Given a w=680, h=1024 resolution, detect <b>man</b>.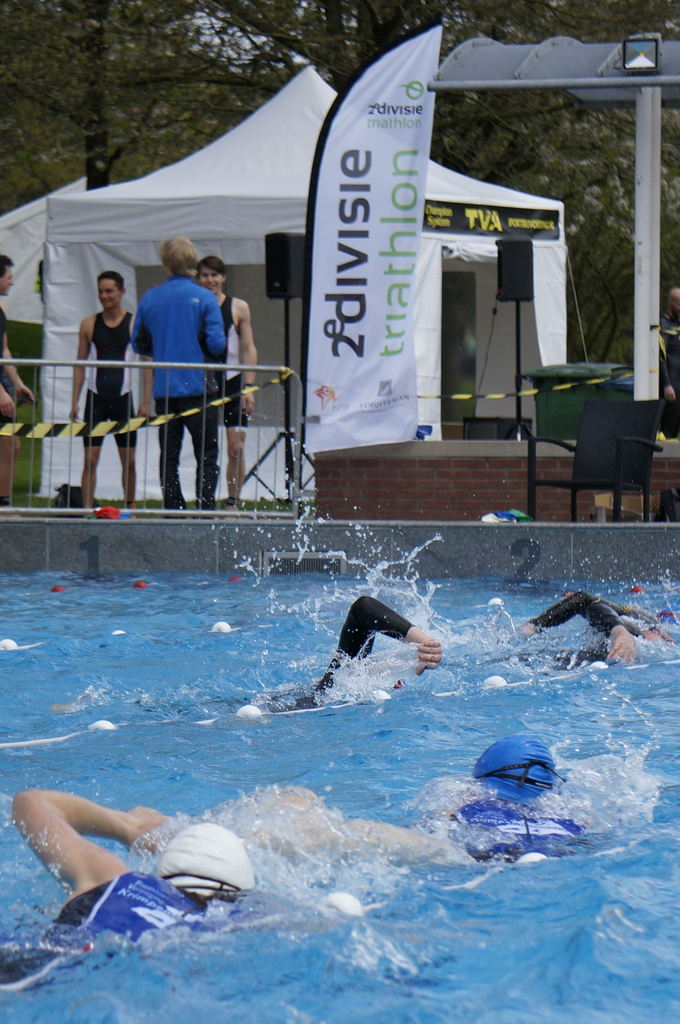
detection(65, 271, 136, 510).
